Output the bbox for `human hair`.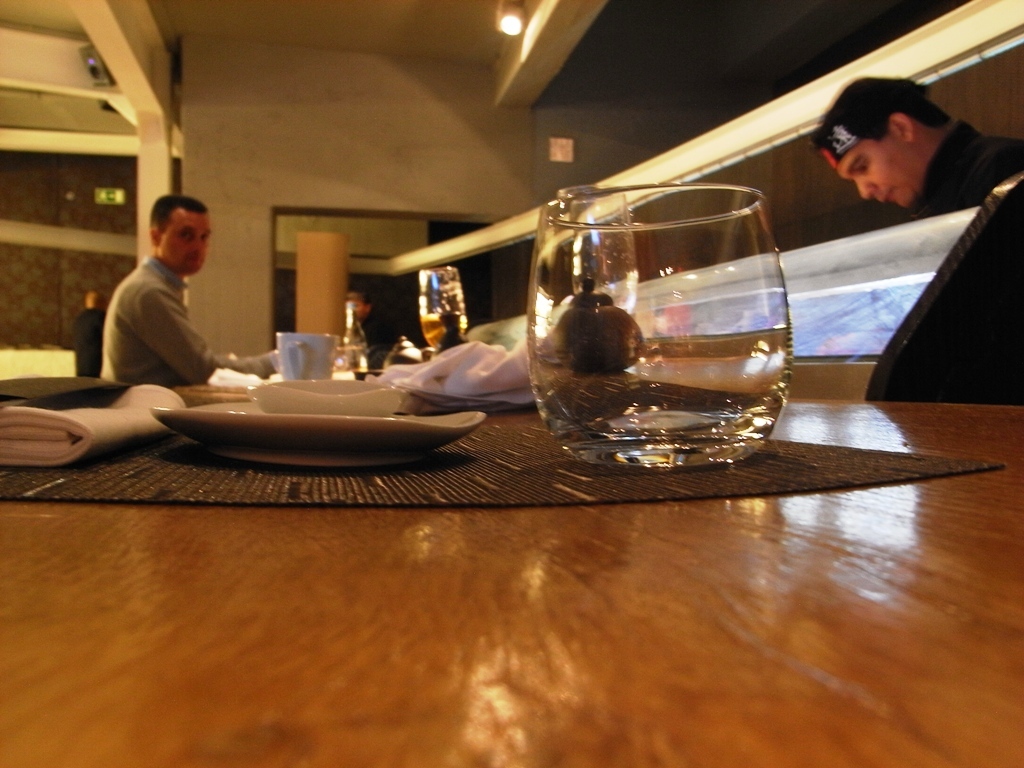
x1=807 y1=77 x2=948 y2=148.
